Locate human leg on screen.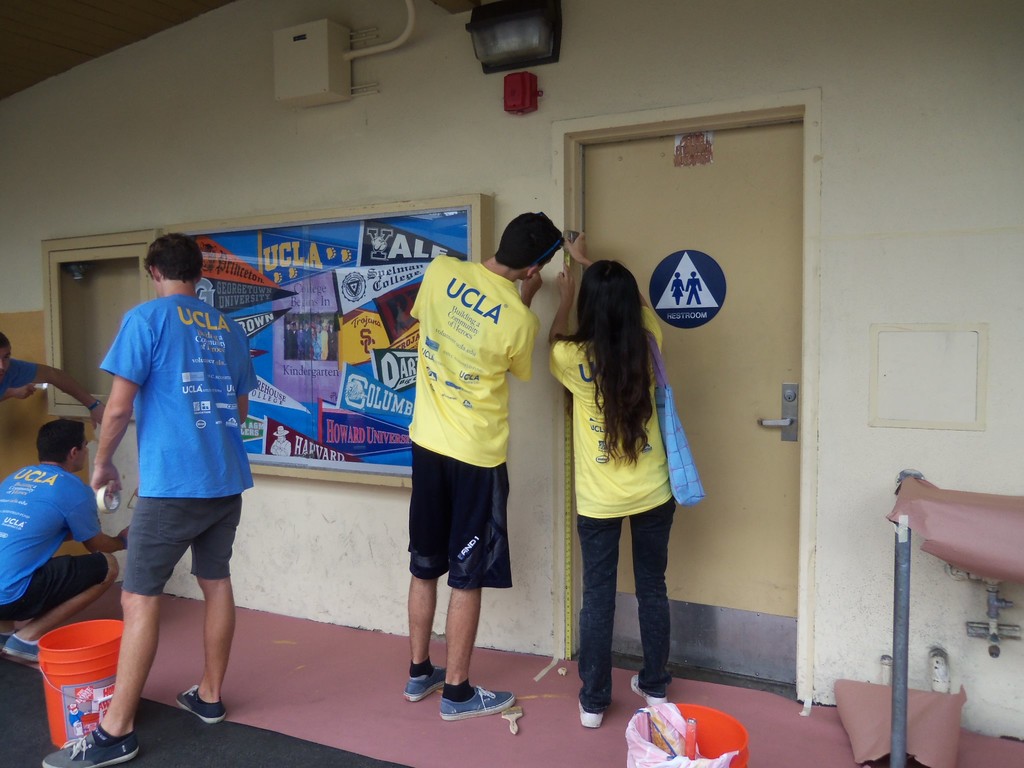
On screen at detection(404, 566, 443, 703).
